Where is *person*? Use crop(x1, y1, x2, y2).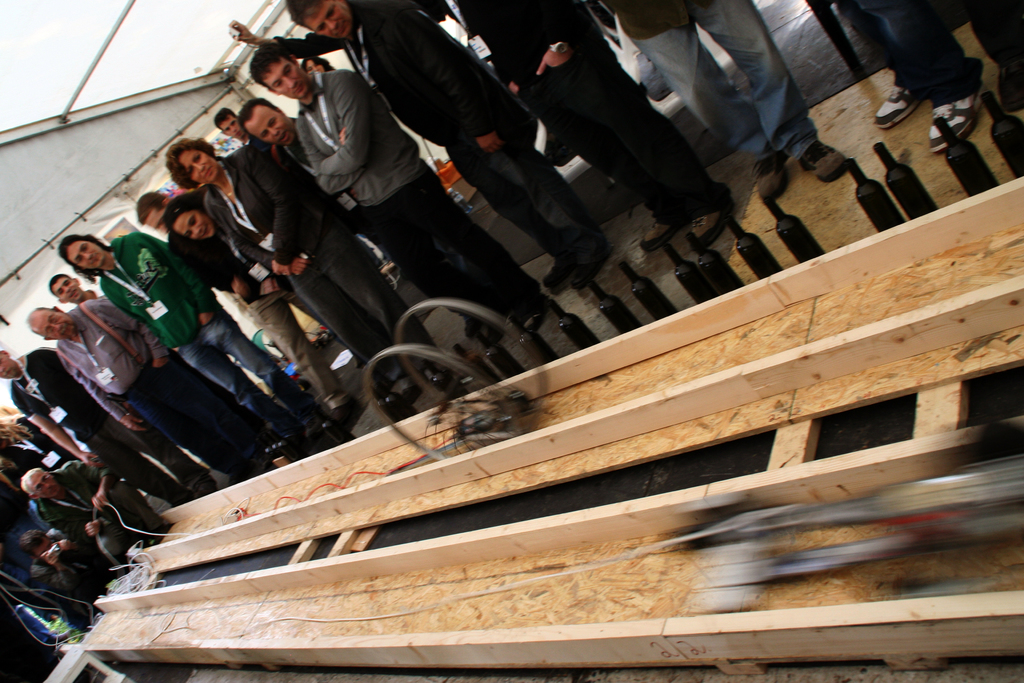
crop(605, 0, 844, 197).
